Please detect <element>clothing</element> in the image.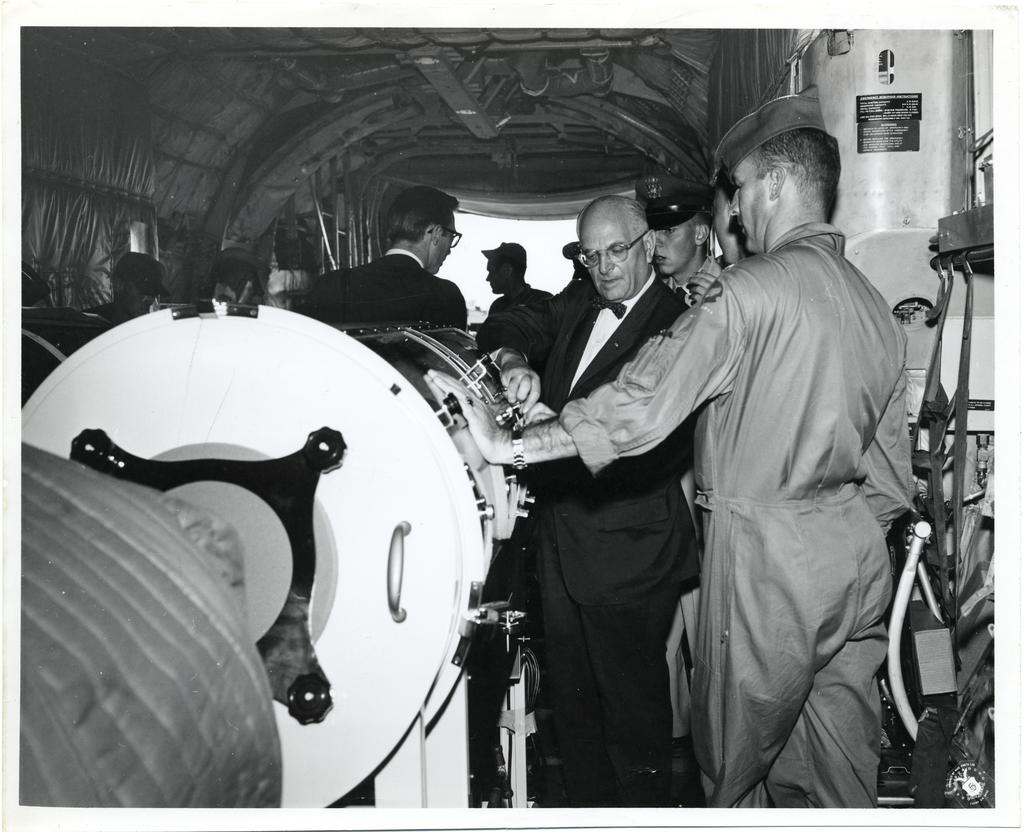
(x1=491, y1=280, x2=556, y2=324).
